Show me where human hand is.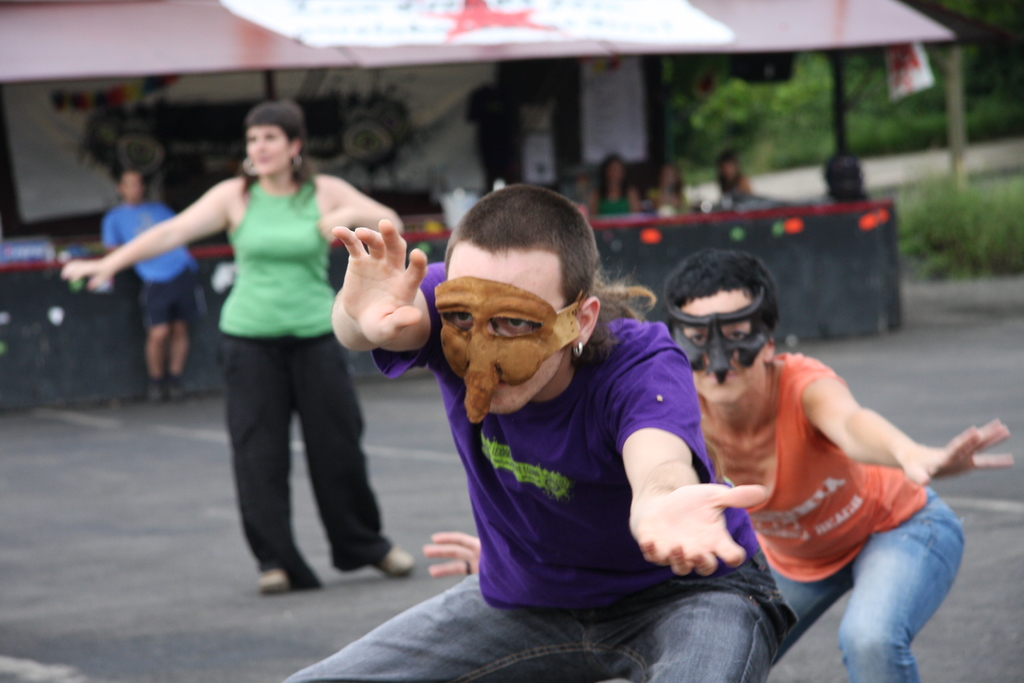
human hand is at bbox=[636, 456, 778, 593].
